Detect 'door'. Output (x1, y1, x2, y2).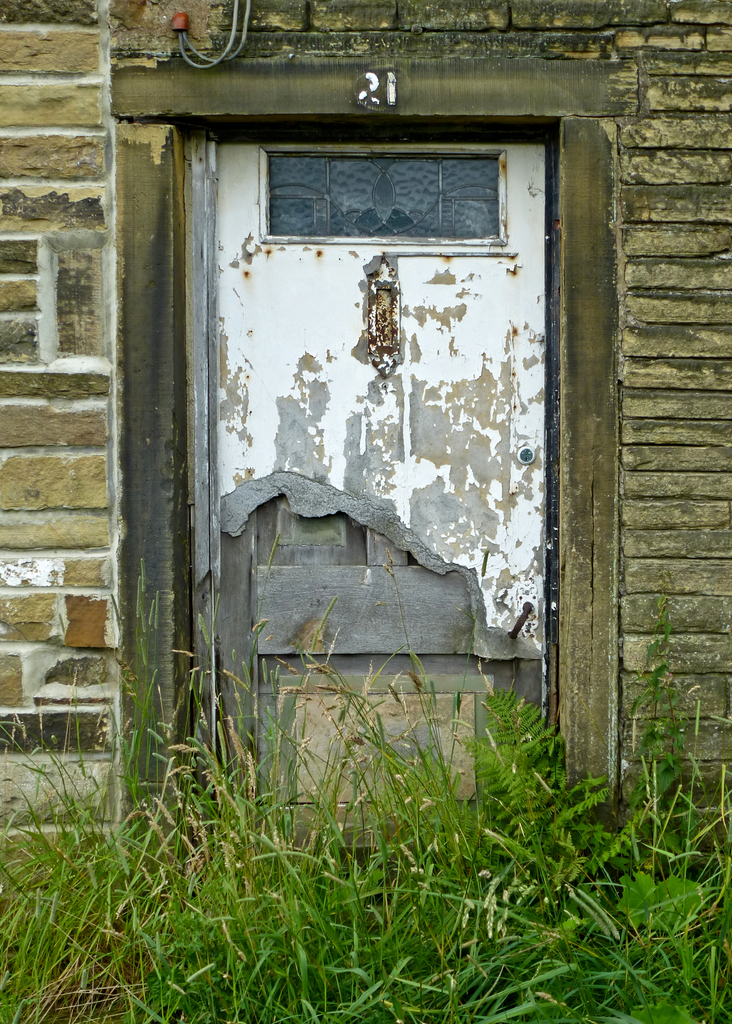
(106, 113, 583, 903).
